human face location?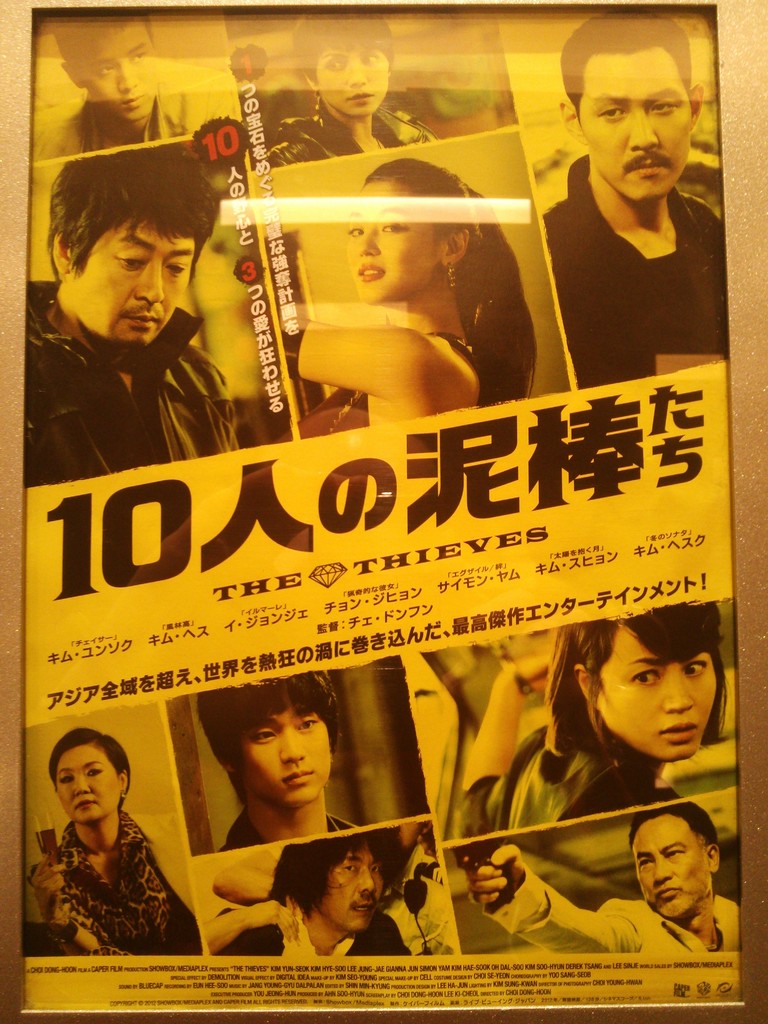
locate(323, 843, 387, 942)
